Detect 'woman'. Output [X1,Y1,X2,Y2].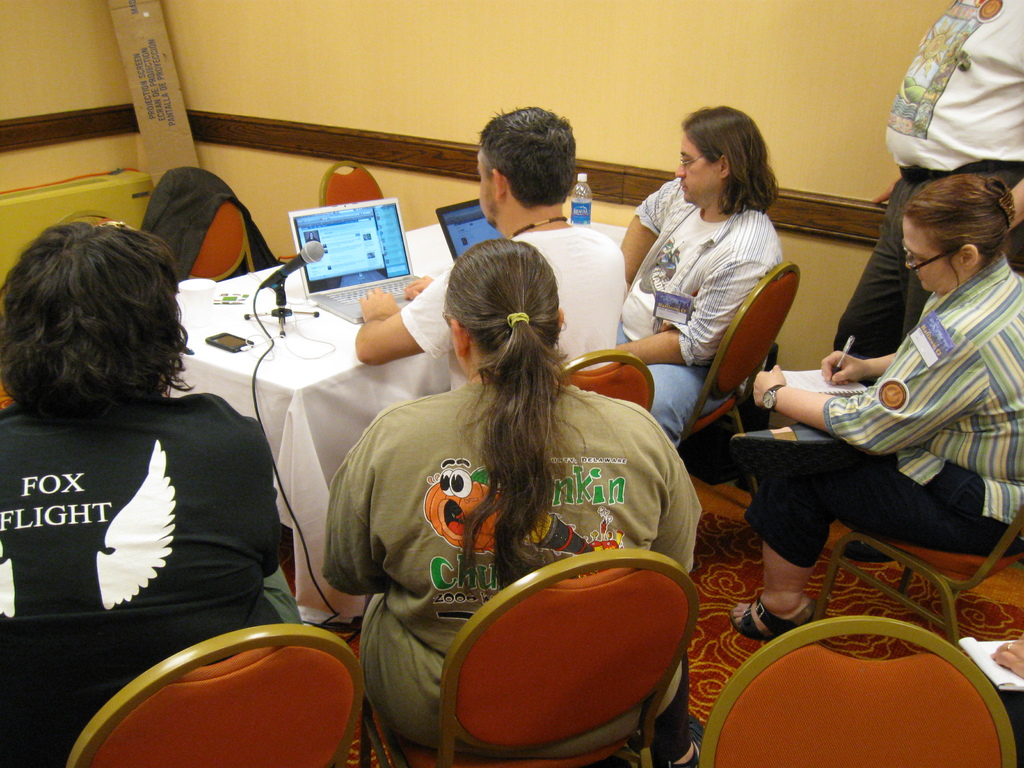
[728,175,1023,641].
